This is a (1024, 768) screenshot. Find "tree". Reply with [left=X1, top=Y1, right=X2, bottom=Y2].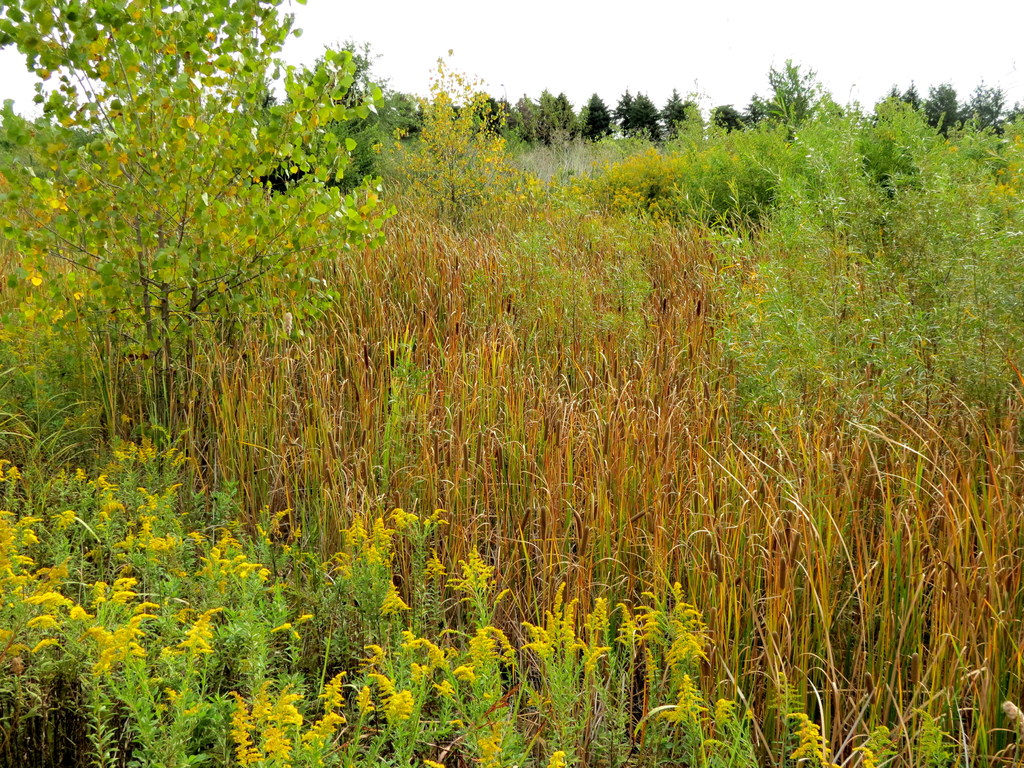
[left=578, top=88, right=616, bottom=141].
